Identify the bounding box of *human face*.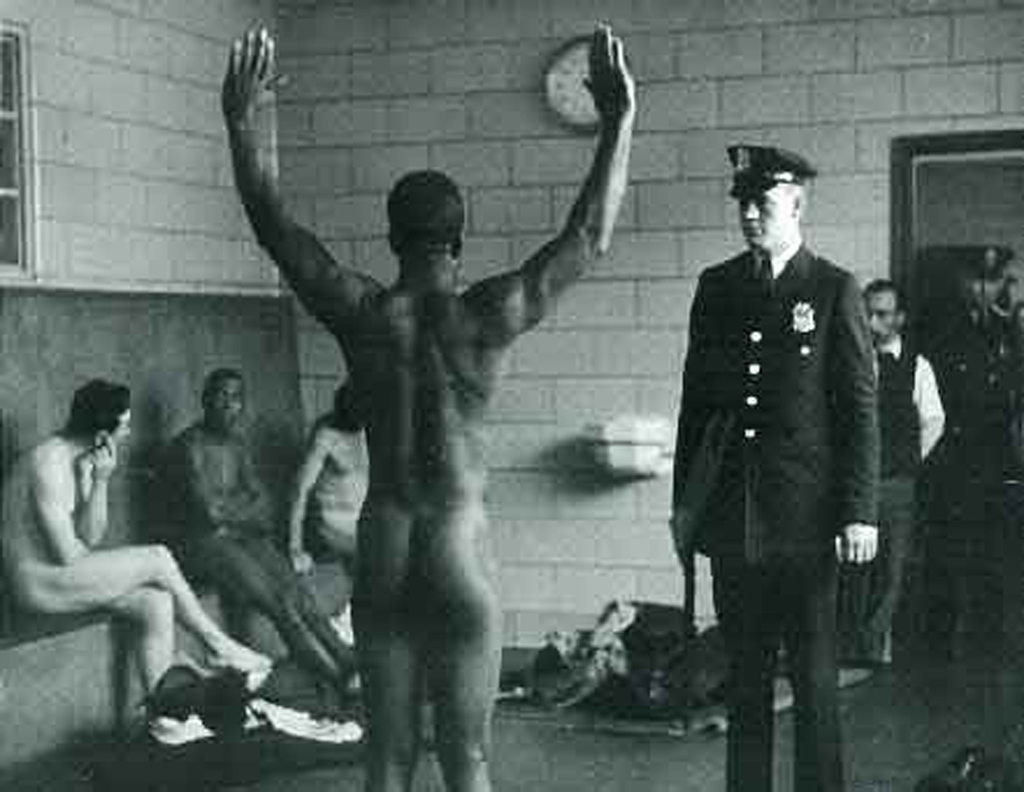
left=206, top=378, right=244, bottom=426.
